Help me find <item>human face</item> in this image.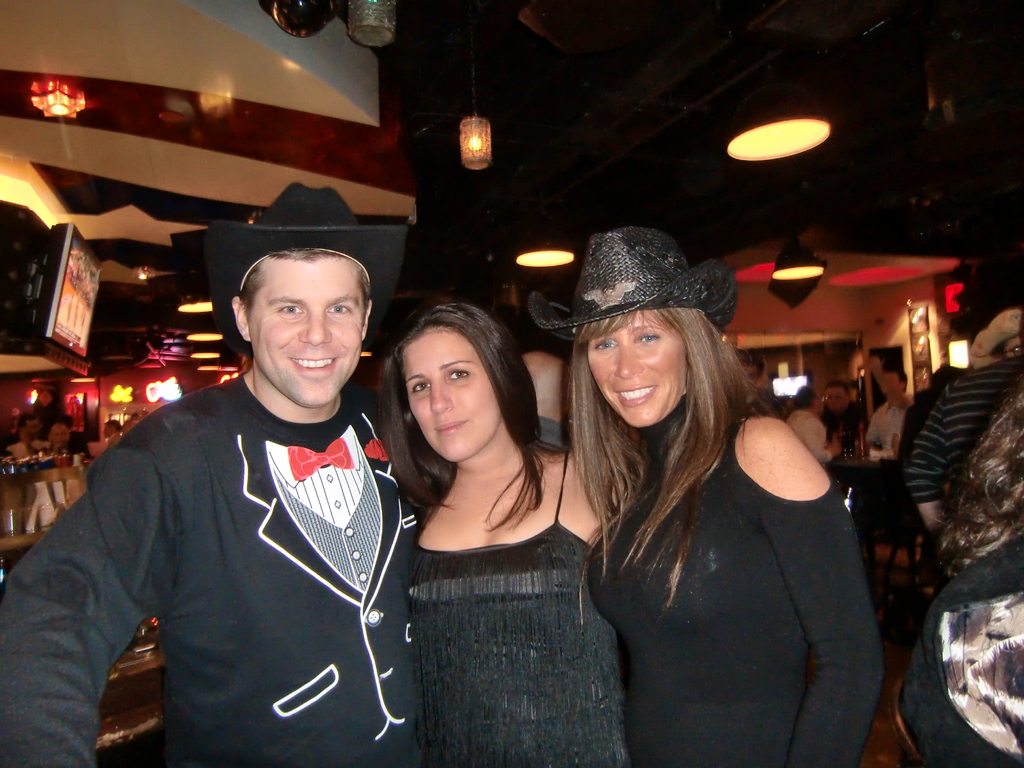
Found it: <bbox>403, 335, 502, 461</bbox>.
